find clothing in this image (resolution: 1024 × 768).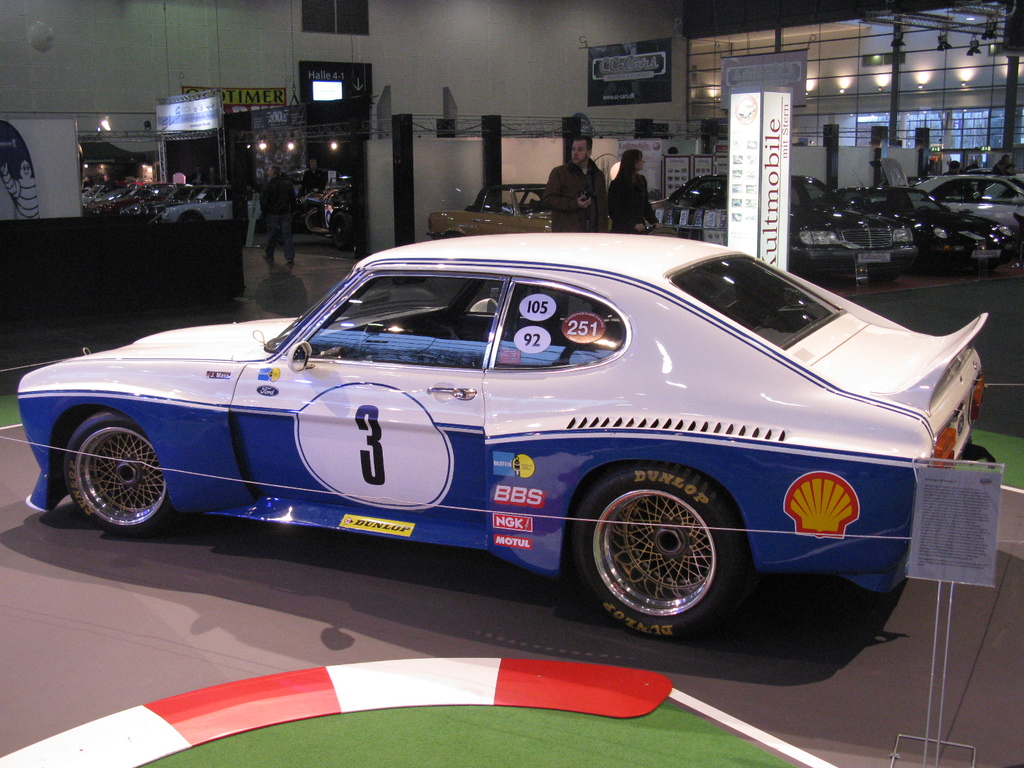
258/175/298/262.
